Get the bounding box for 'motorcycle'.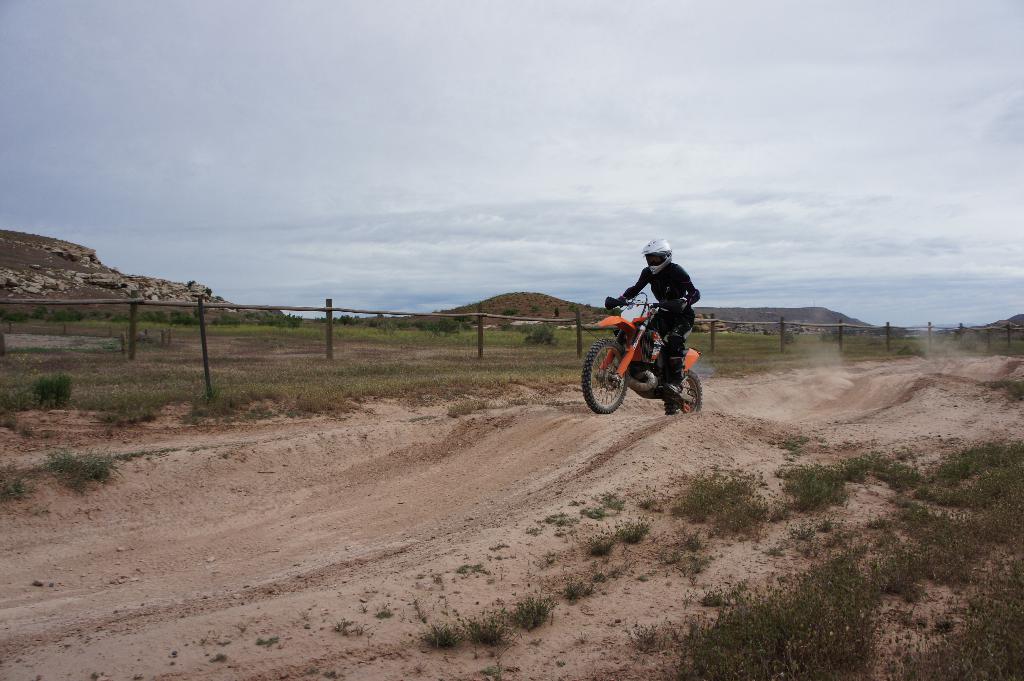
(580, 292, 703, 415).
